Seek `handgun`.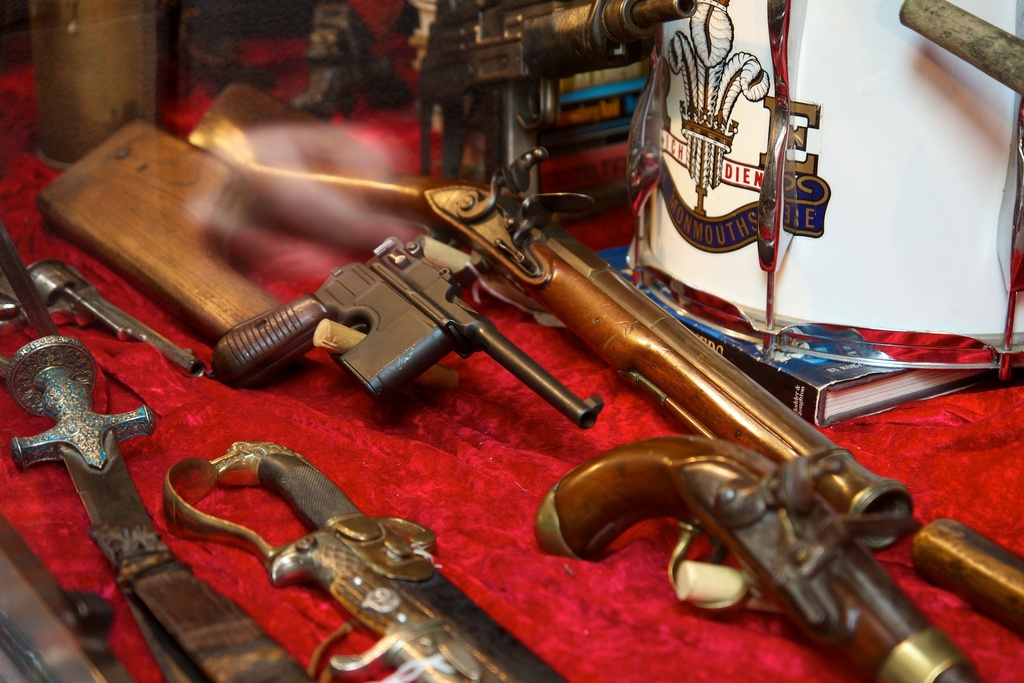
BBox(417, 0, 699, 194).
